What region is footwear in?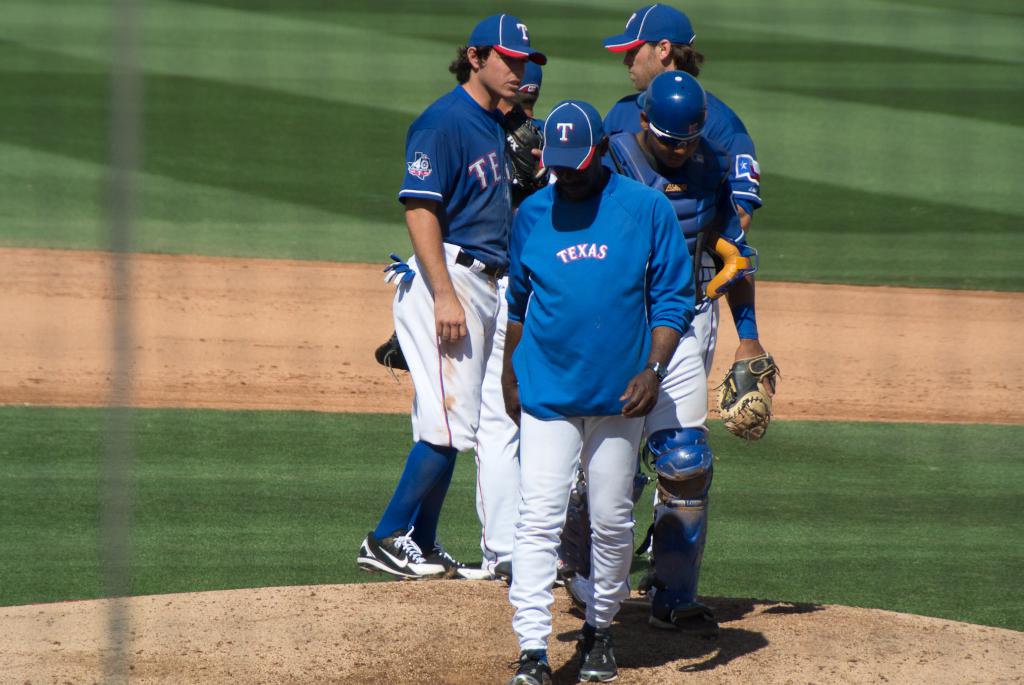
bbox(577, 622, 621, 684).
